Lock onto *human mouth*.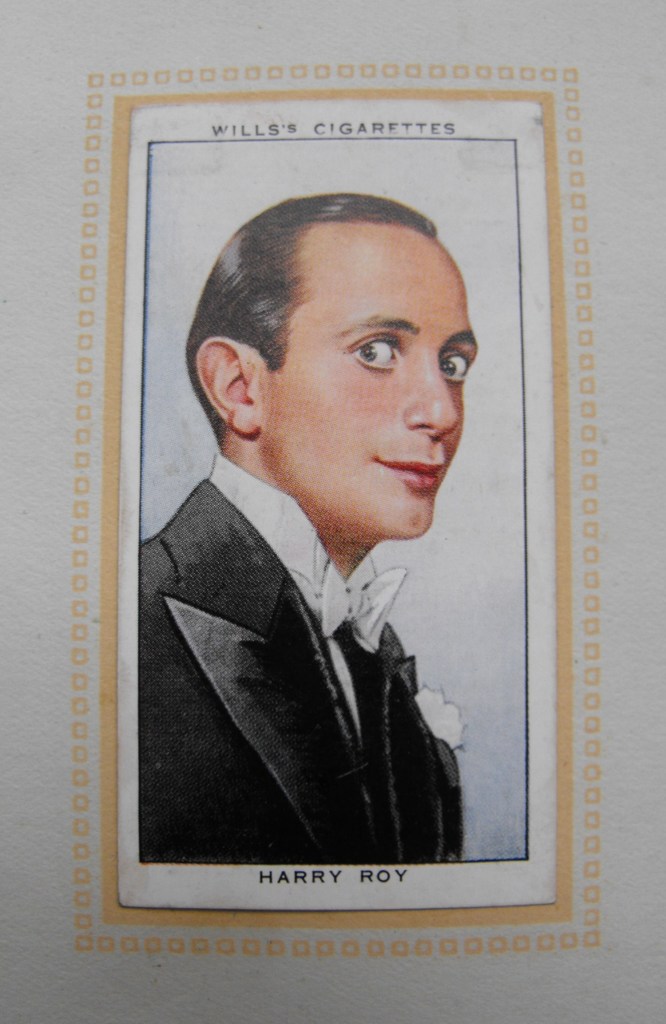
Locked: [371,450,450,493].
